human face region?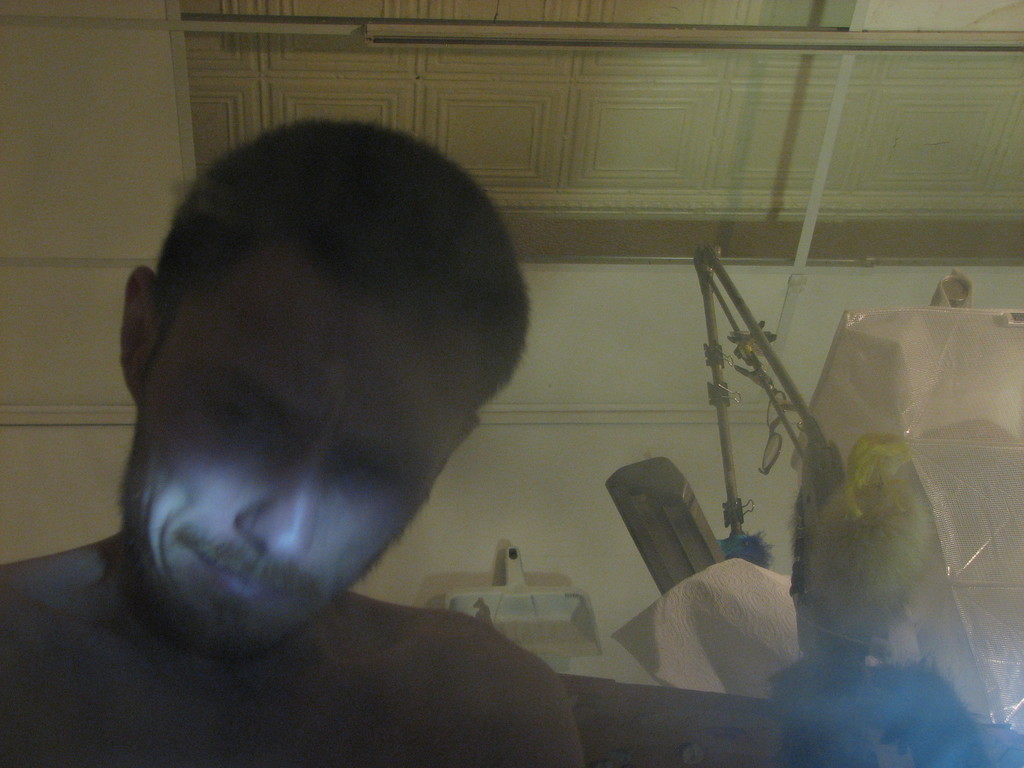
[111,255,495,662]
